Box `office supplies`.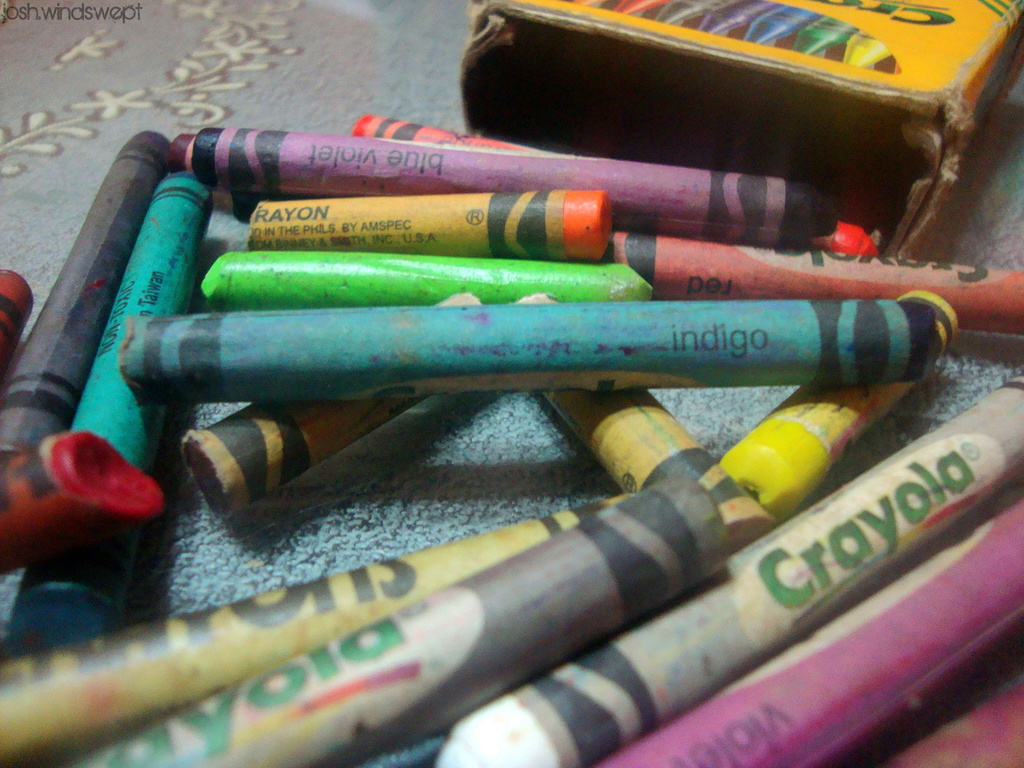
Rect(176, 121, 819, 240).
